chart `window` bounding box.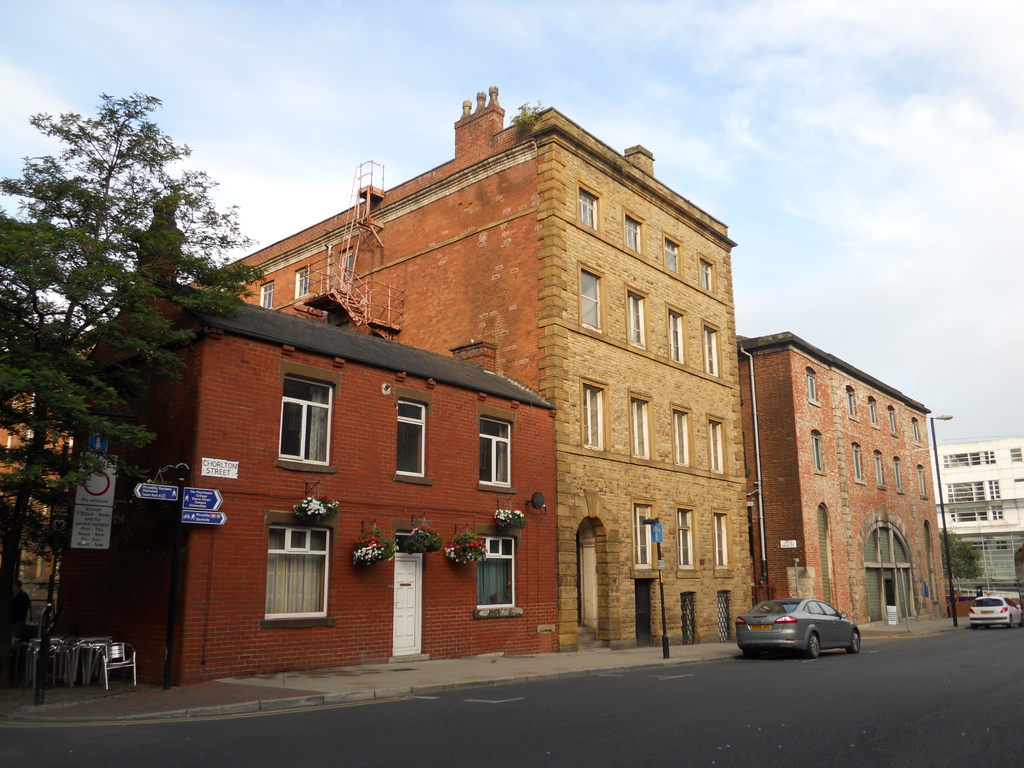
Charted: box=[580, 378, 608, 449].
